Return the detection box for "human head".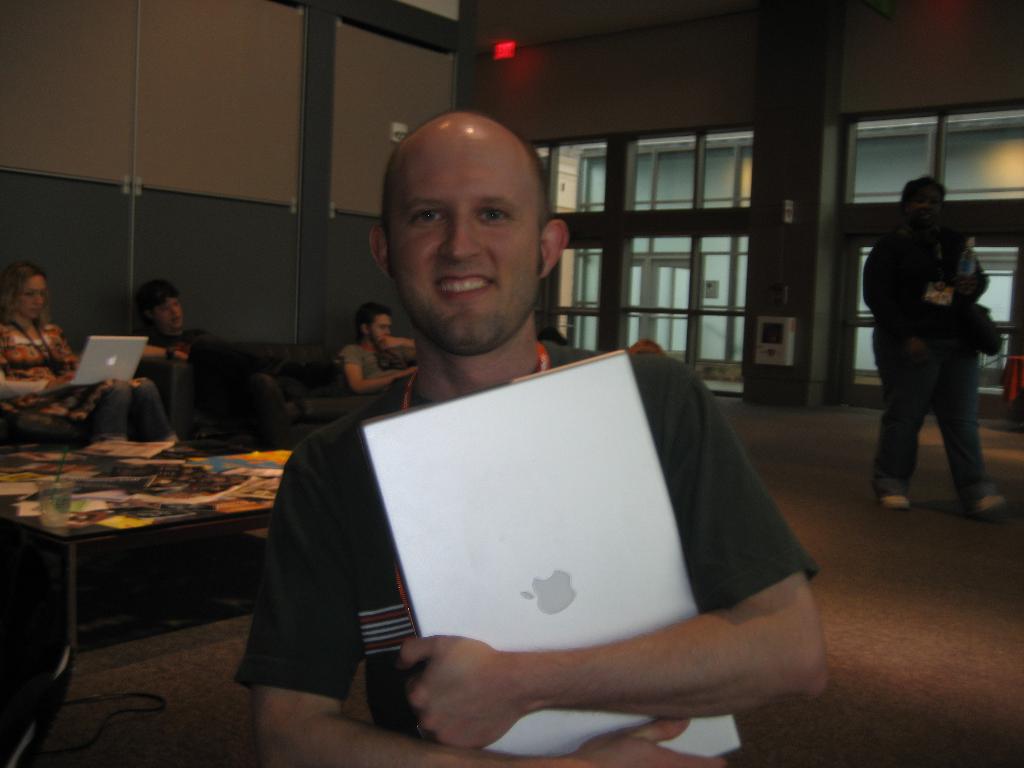
898, 176, 947, 236.
